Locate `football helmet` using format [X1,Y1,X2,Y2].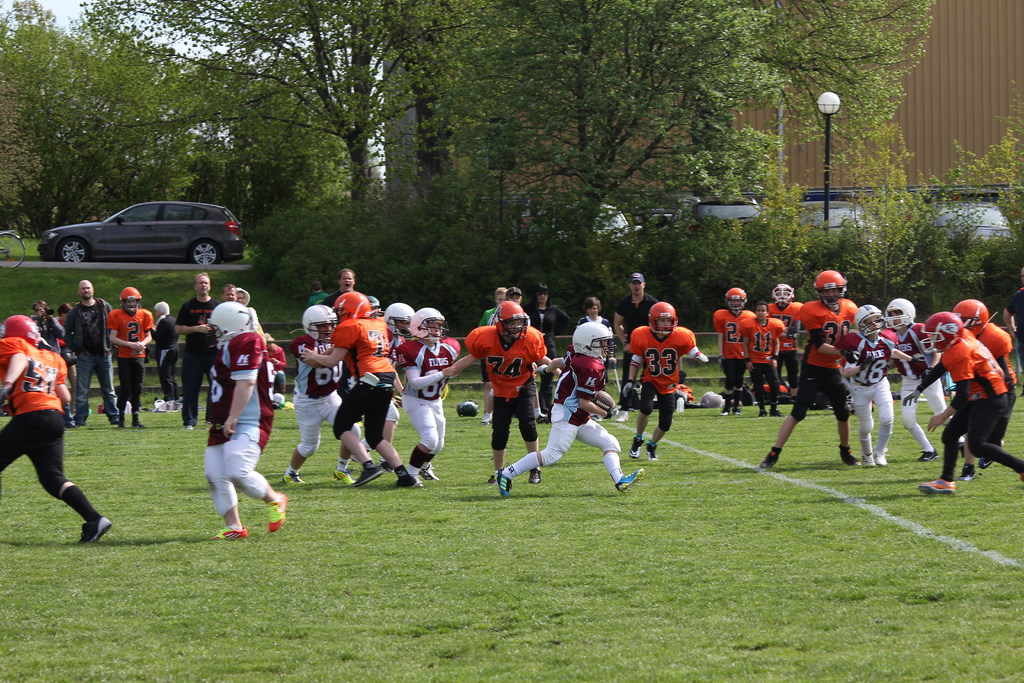
[409,308,441,347].
